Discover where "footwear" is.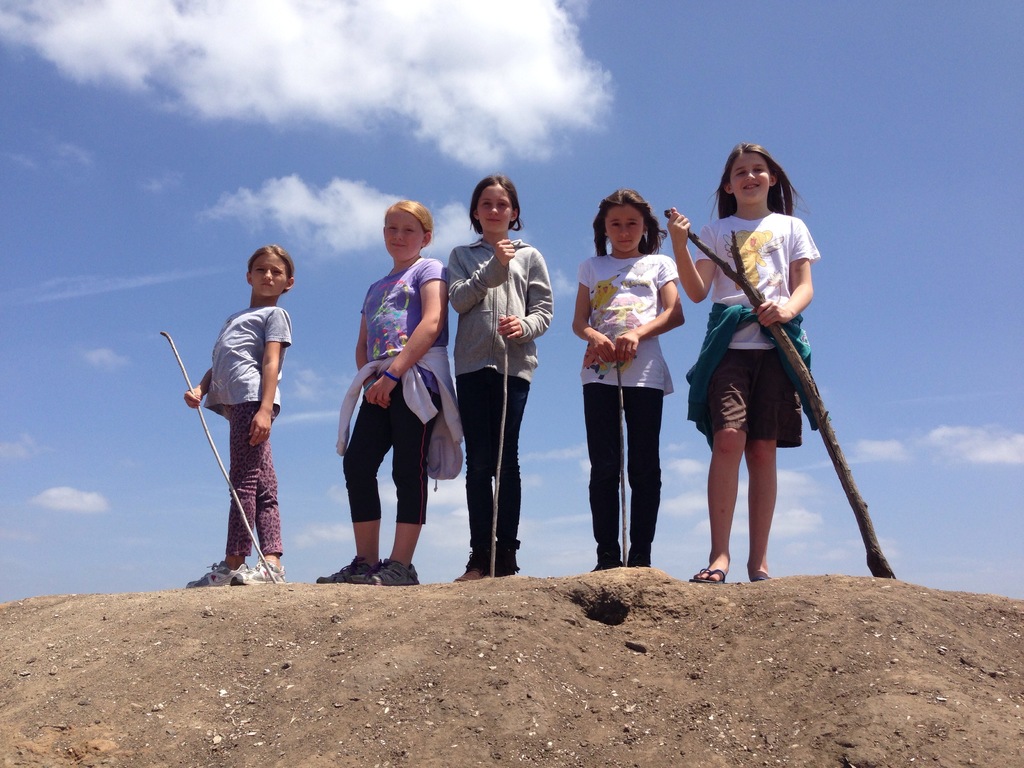
Discovered at <region>743, 573, 768, 585</region>.
